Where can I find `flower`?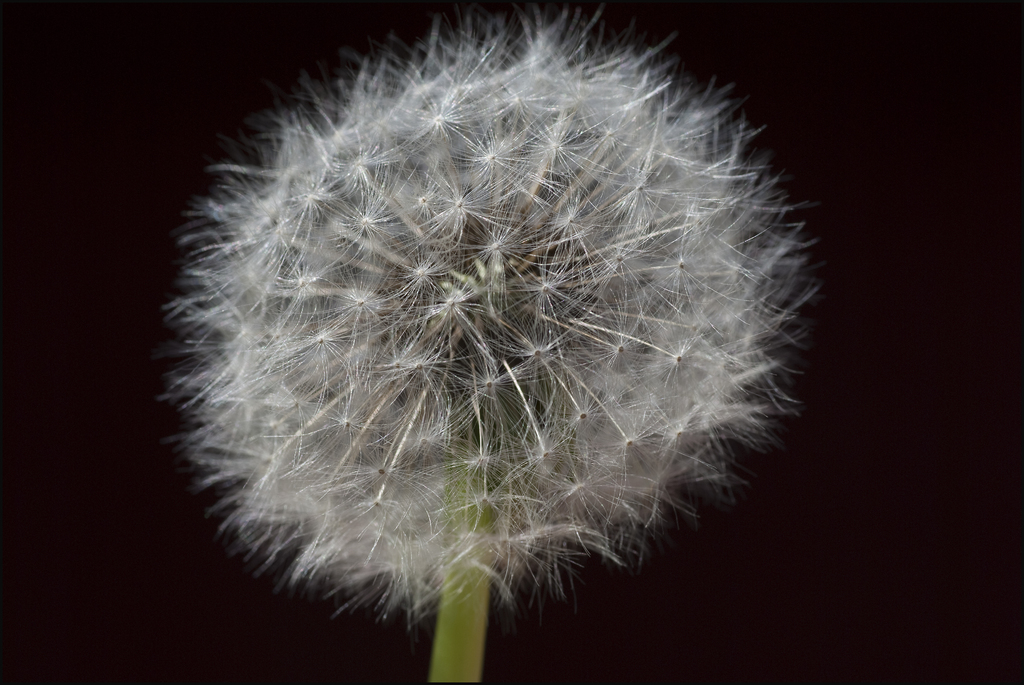
You can find it at x1=150 y1=6 x2=828 y2=636.
